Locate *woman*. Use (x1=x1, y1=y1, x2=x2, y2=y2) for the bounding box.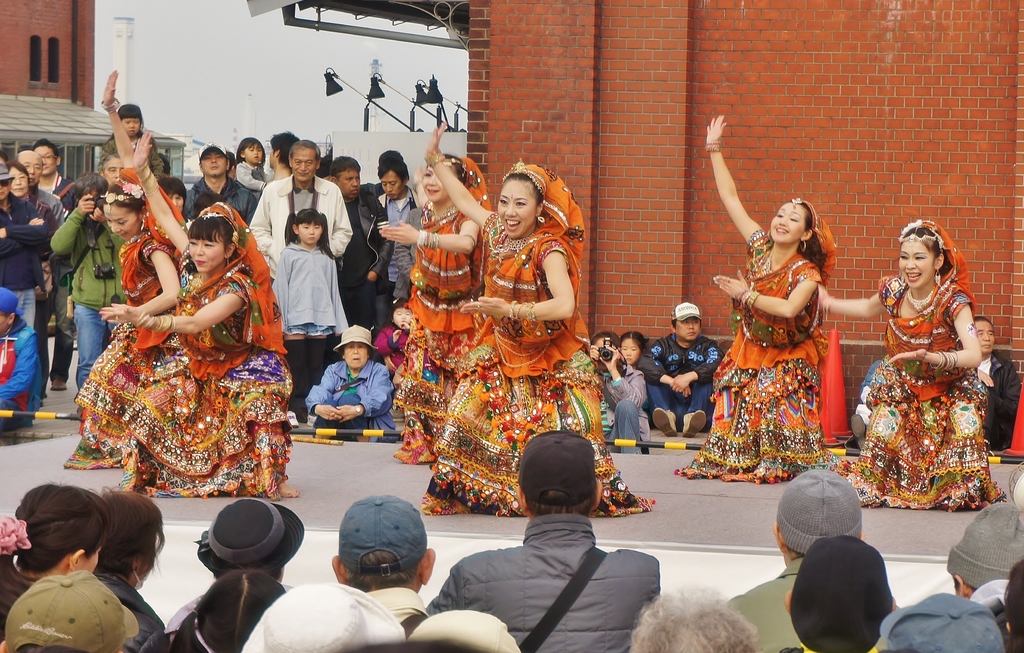
(x1=3, y1=158, x2=61, y2=401).
